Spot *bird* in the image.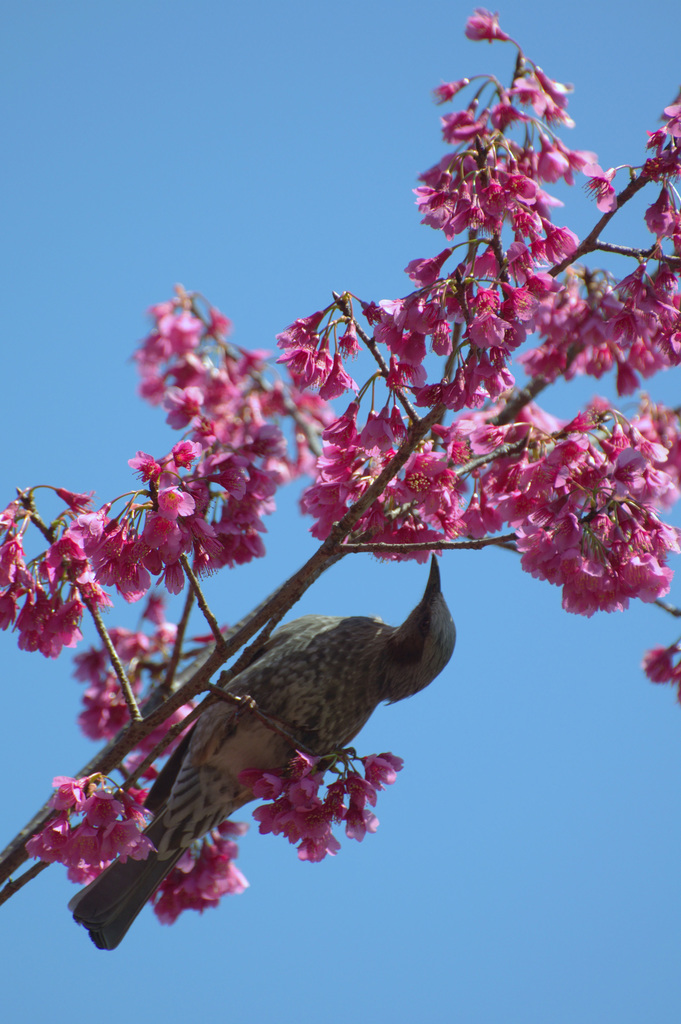
*bird* found at 64 547 467 952.
